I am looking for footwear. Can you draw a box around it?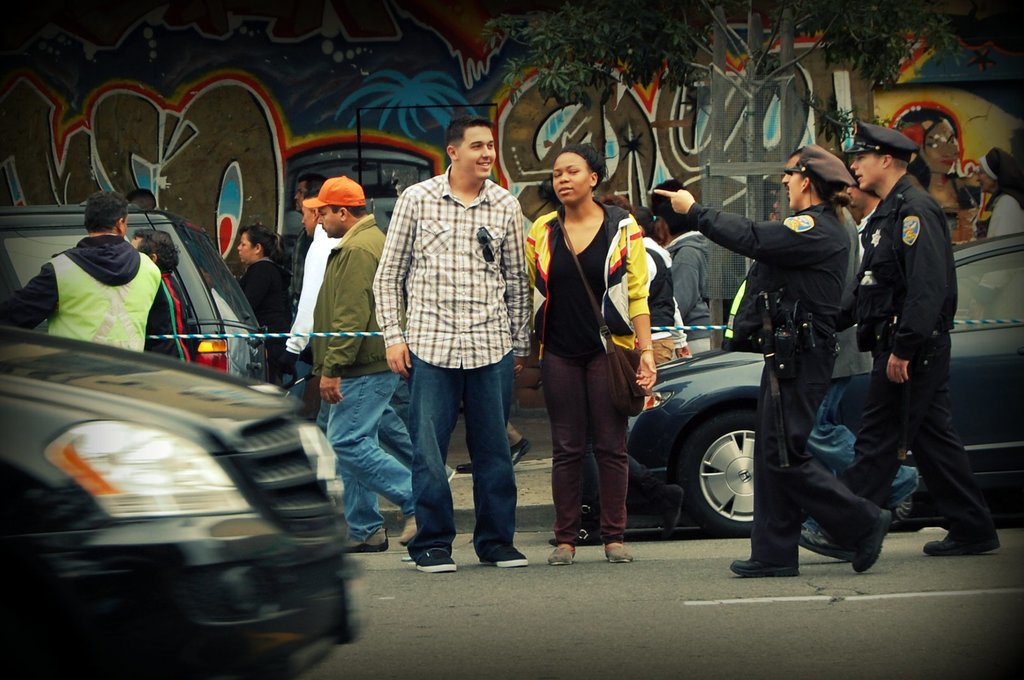
Sure, the bounding box is region(604, 542, 635, 565).
